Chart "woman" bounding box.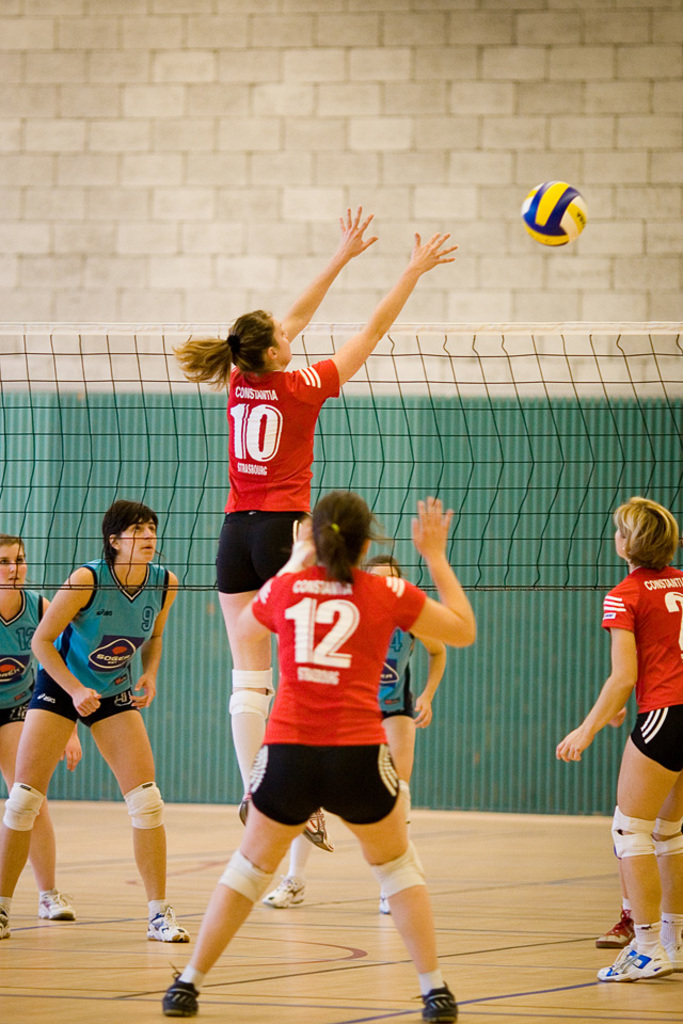
Charted: rect(556, 499, 682, 978).
